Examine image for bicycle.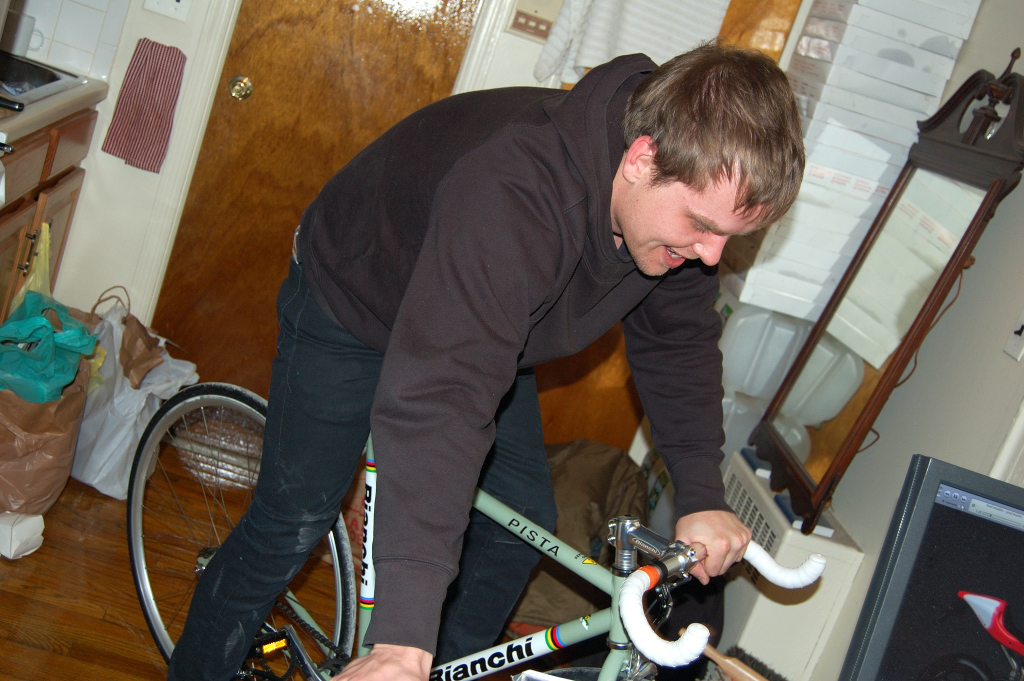
Examination result: [left=139, top=377, right=822, bottom=677].
